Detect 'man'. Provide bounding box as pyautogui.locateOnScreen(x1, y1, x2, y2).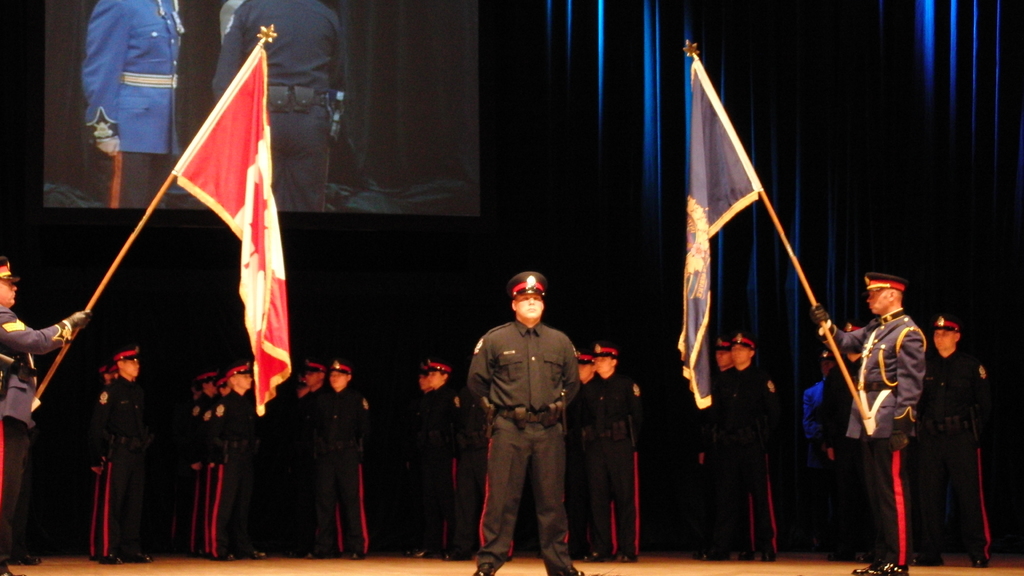
pyautogui.locateOnScreen(219, 0, 348, 212).
